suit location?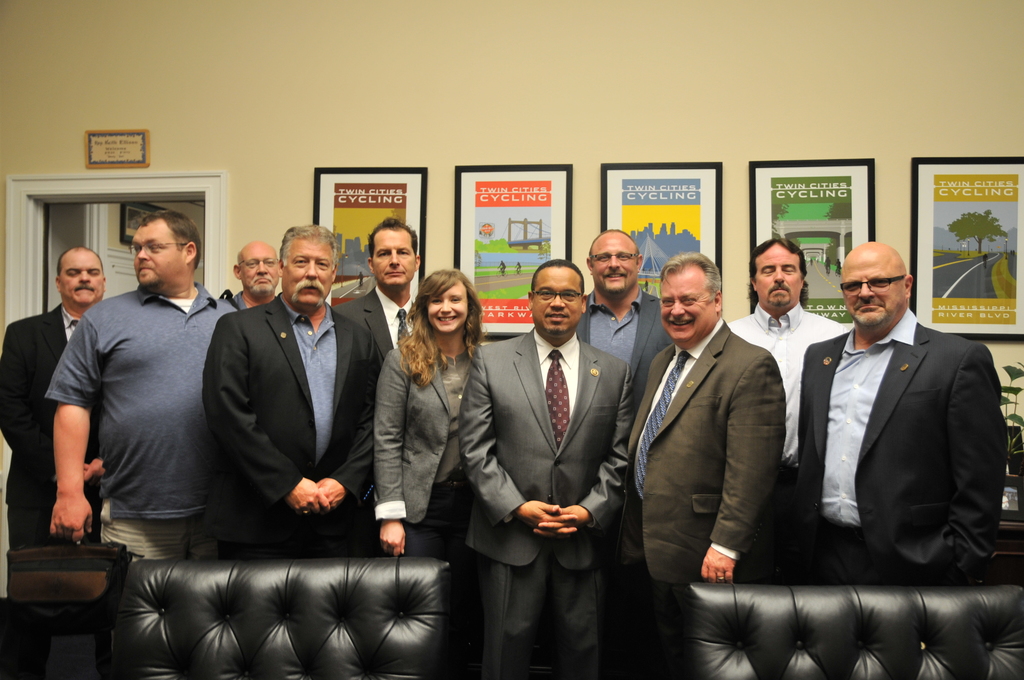
region(794, 263, 1014, 596)
